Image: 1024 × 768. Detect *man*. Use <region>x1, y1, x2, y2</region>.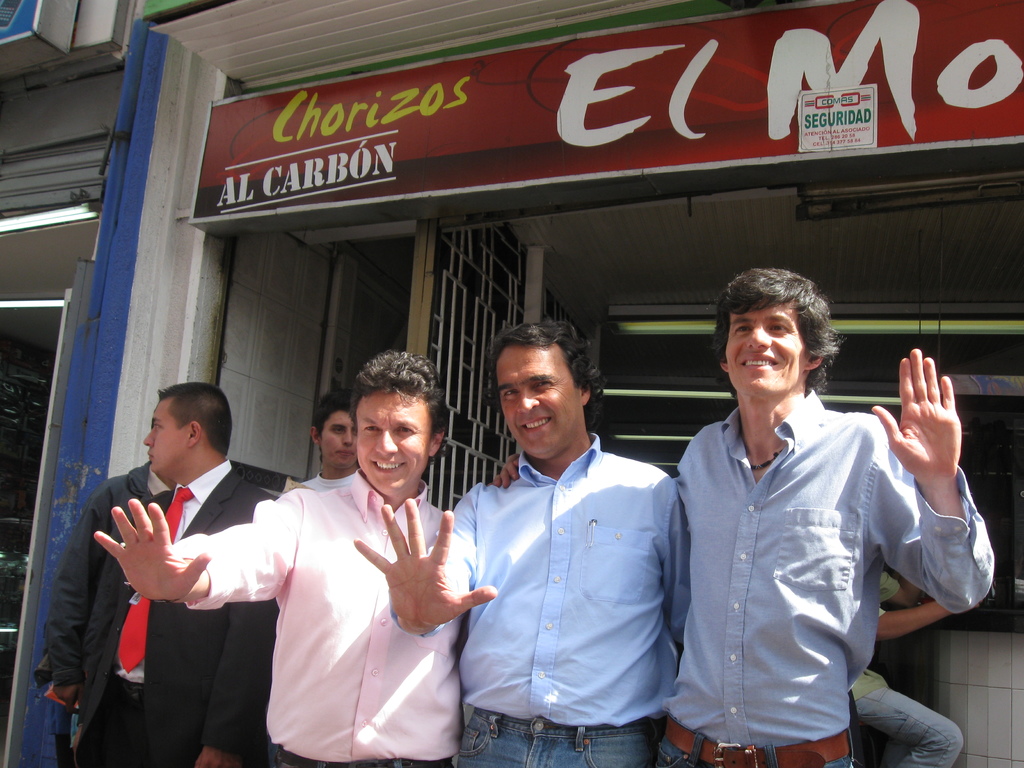
<region>303, 388, 355, 495</region>.
